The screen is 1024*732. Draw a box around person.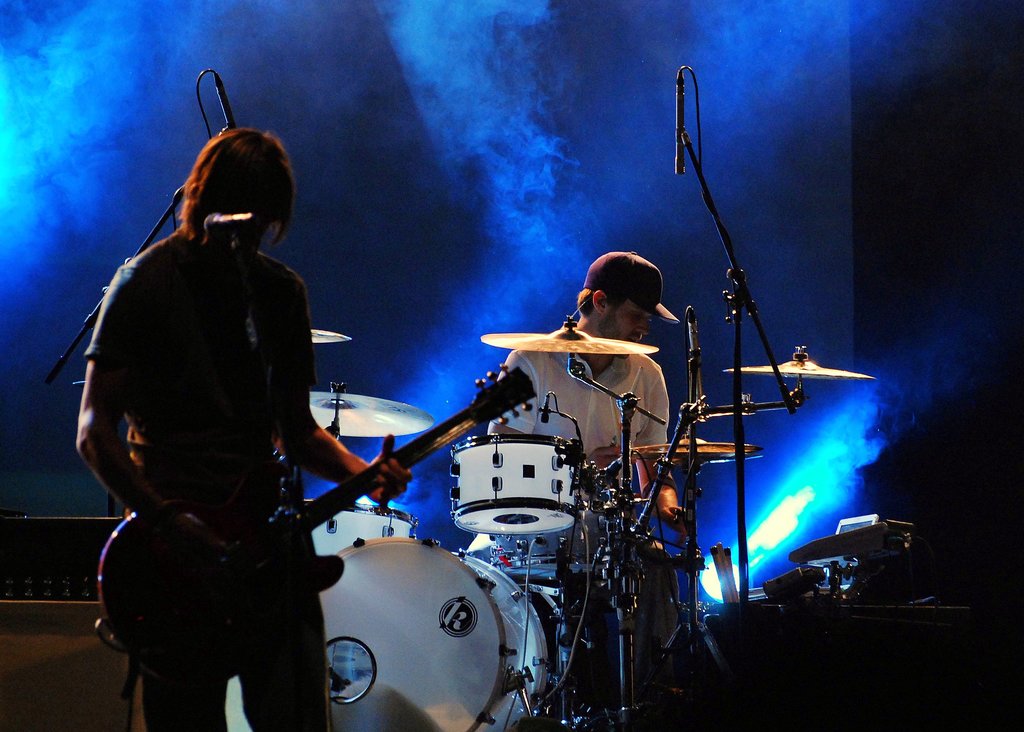
<region>73, 124, 414, 731</region>.
